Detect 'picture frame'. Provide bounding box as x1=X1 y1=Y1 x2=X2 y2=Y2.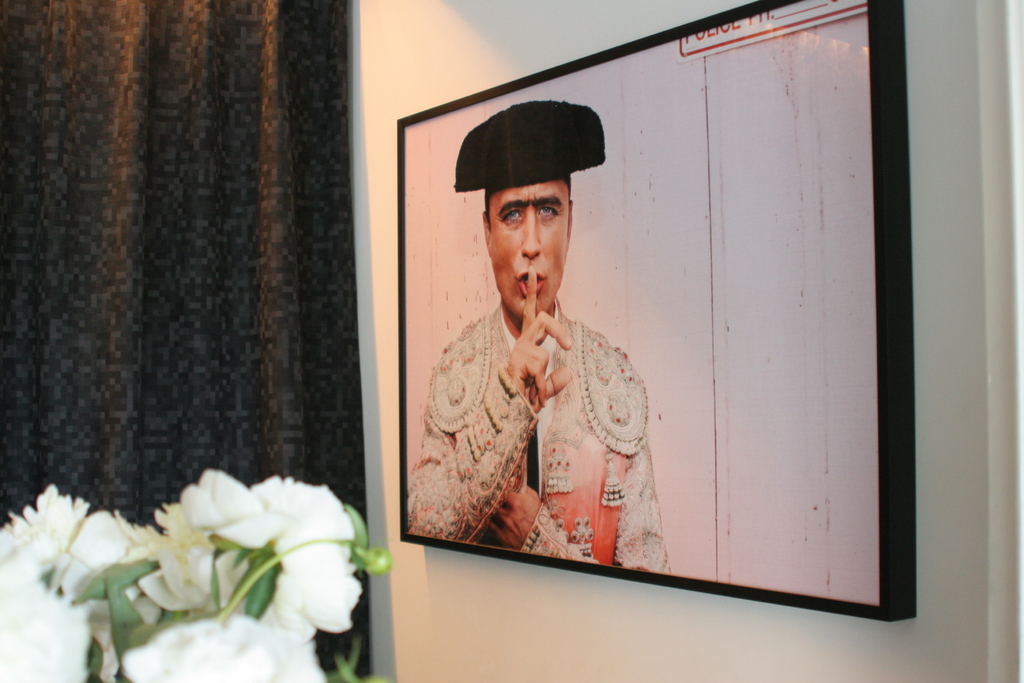
x1=388 y1=0 x2=920 y2=632.
